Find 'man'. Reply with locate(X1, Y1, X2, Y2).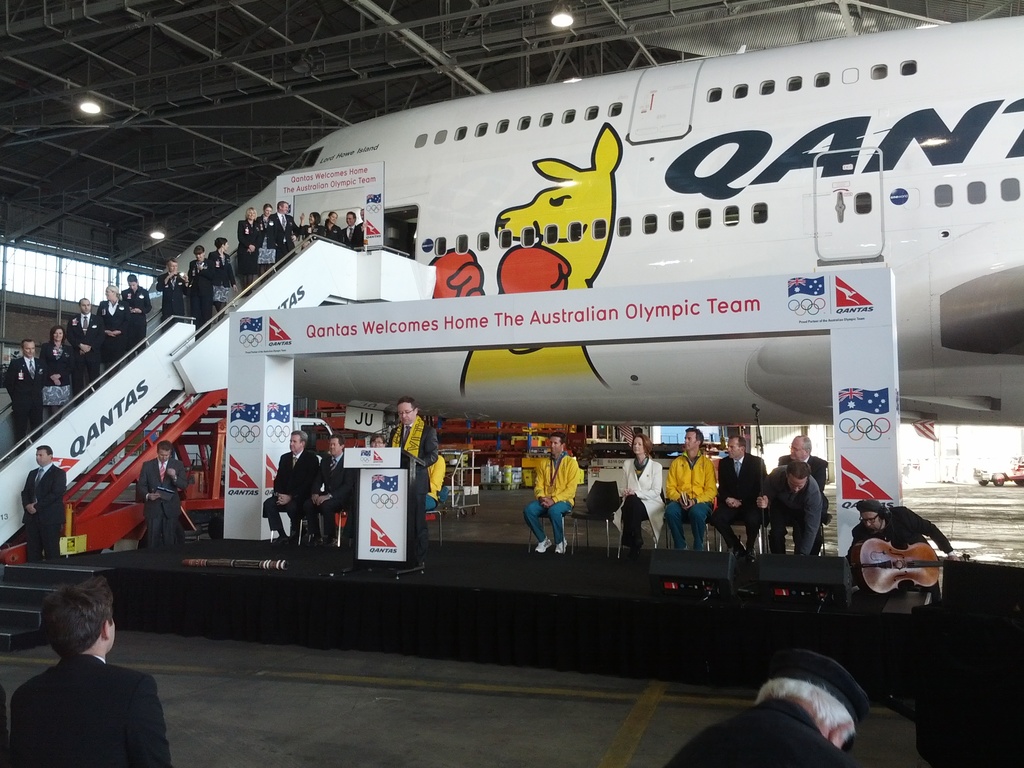
locate(3, 574, 167, 767).
